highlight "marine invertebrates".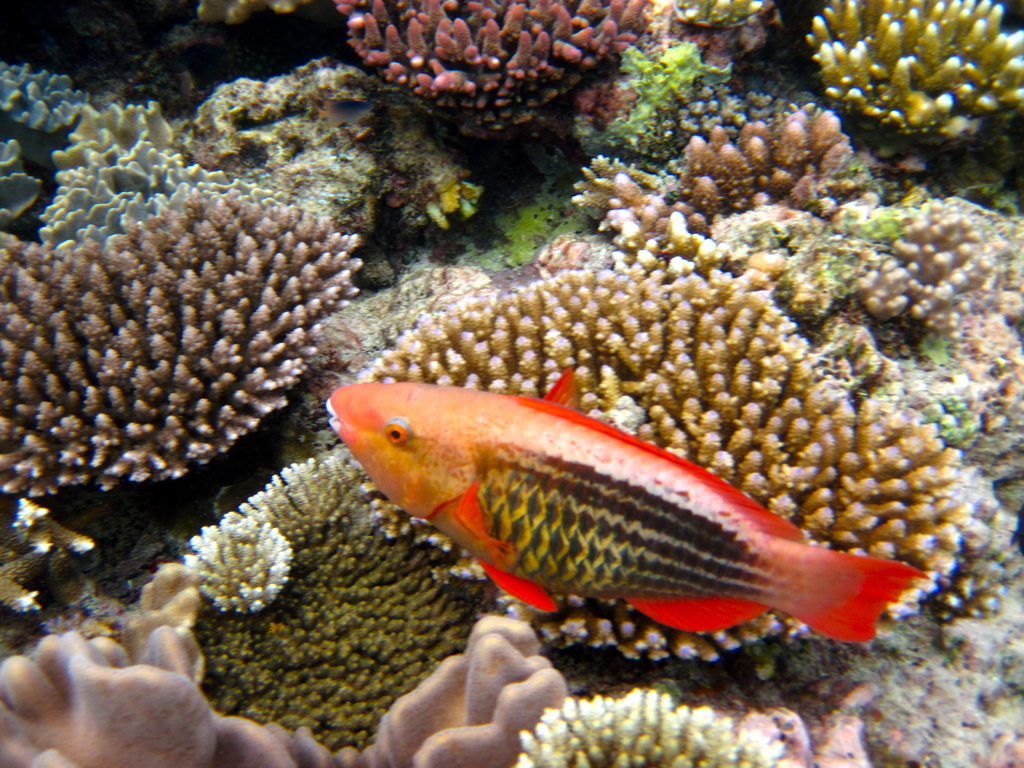
Highlighted region: box(662, 76, 874, 230).
